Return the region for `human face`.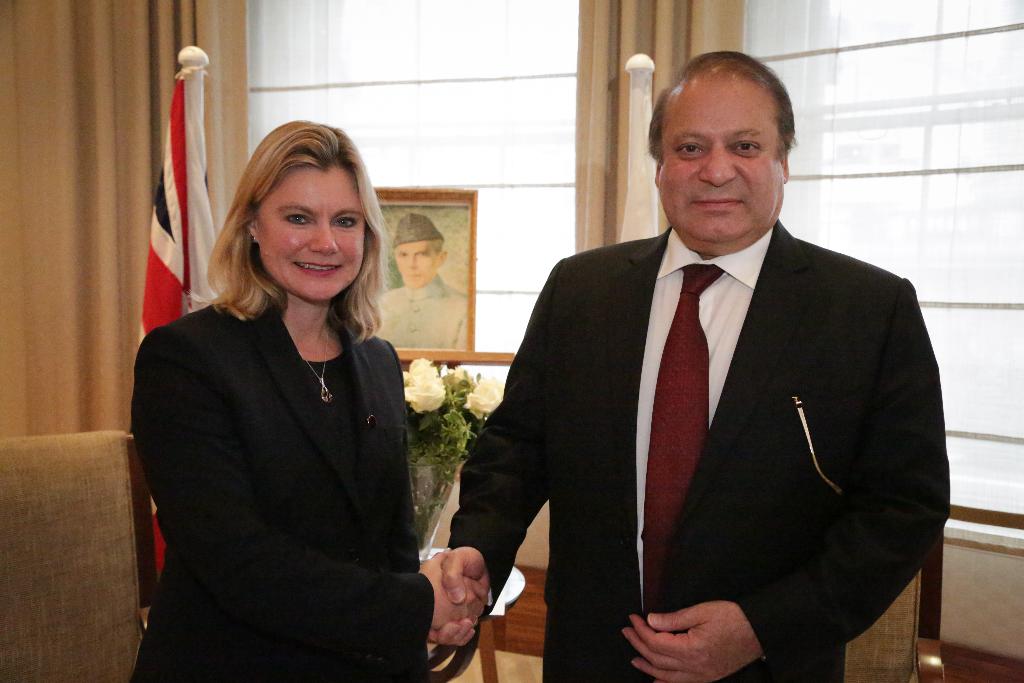
bbox=(397, 239, 435, 289).
